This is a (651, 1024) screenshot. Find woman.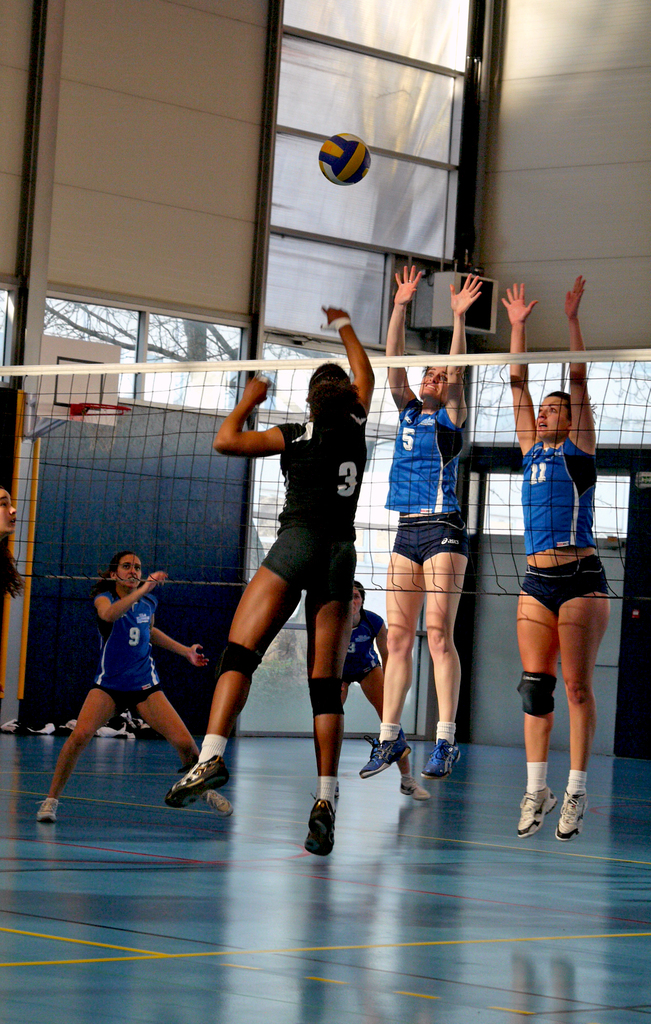
Bounding box: <box>199,326,394,822</box>.
